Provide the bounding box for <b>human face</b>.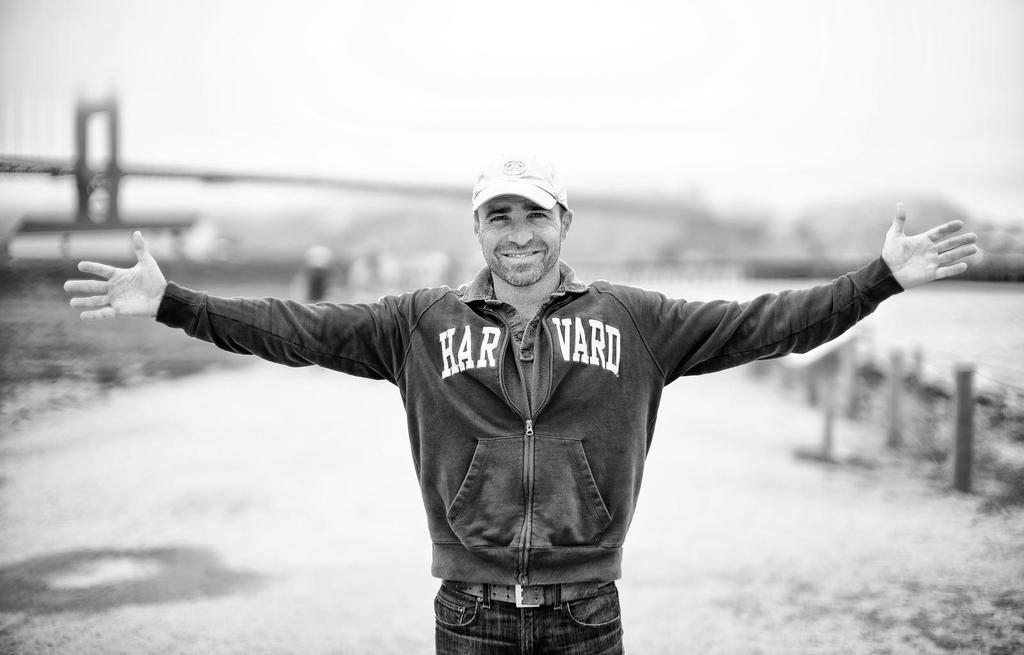
Rect(479, 194, 569, 287).
